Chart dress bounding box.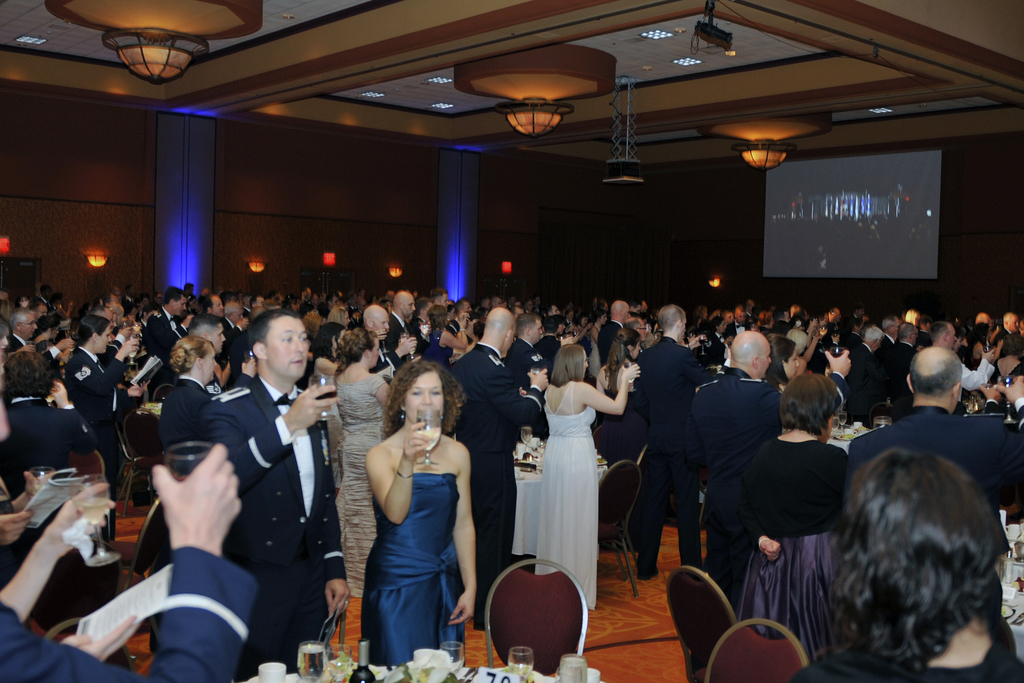
Charted: (left=329, top=370, right=387, bottom=592).
